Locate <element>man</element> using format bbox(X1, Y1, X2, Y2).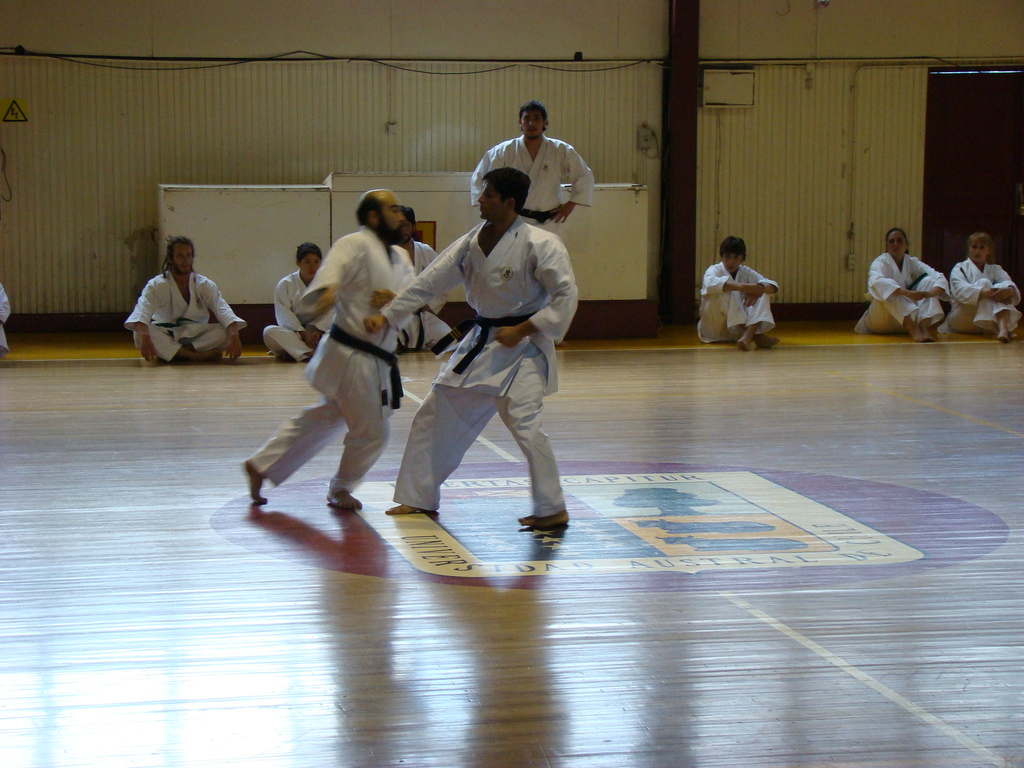
bbox(259, 244, 332, 361).
